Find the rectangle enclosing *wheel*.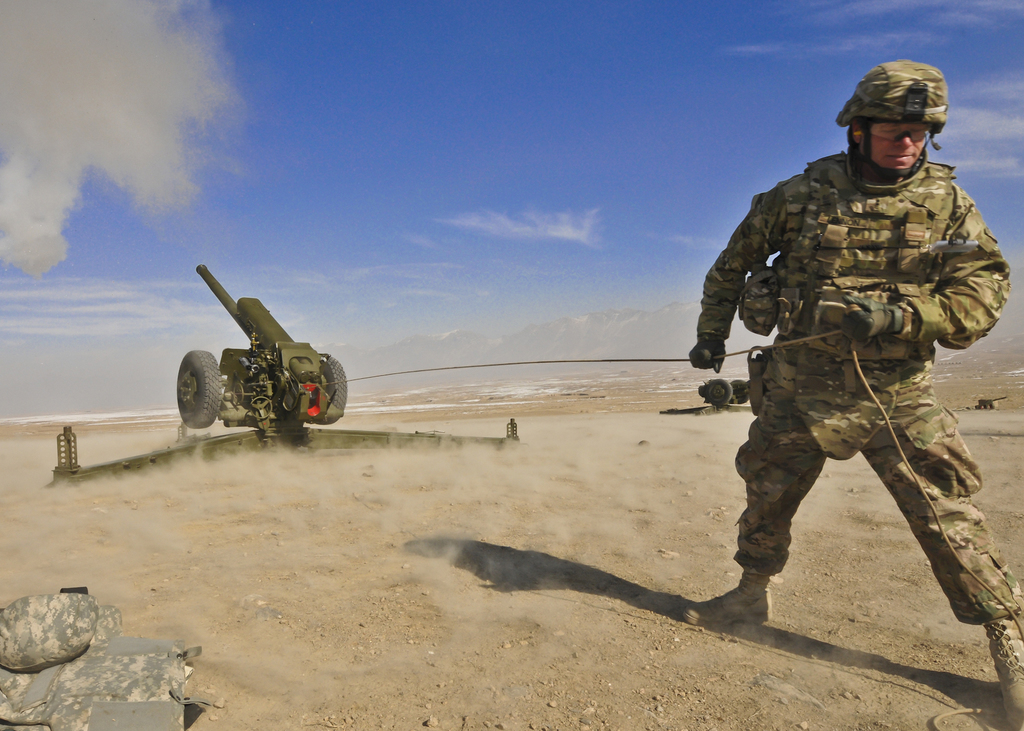
box=[730, 378, 748, 403].
